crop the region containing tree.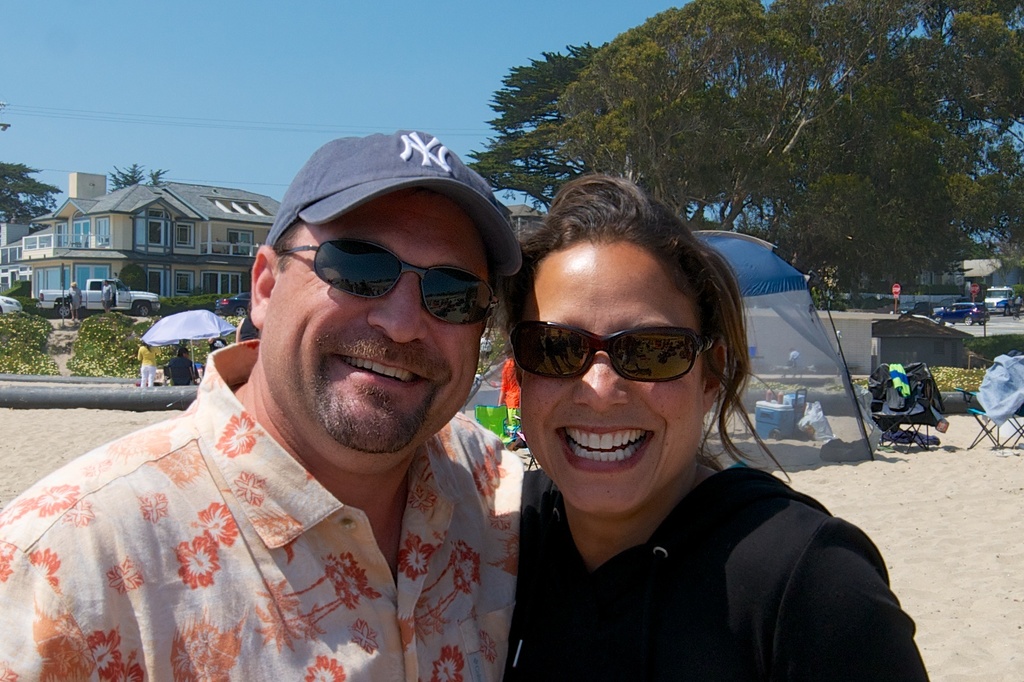
Crop region: left=456, top=0, right=1023, bottom=302.
